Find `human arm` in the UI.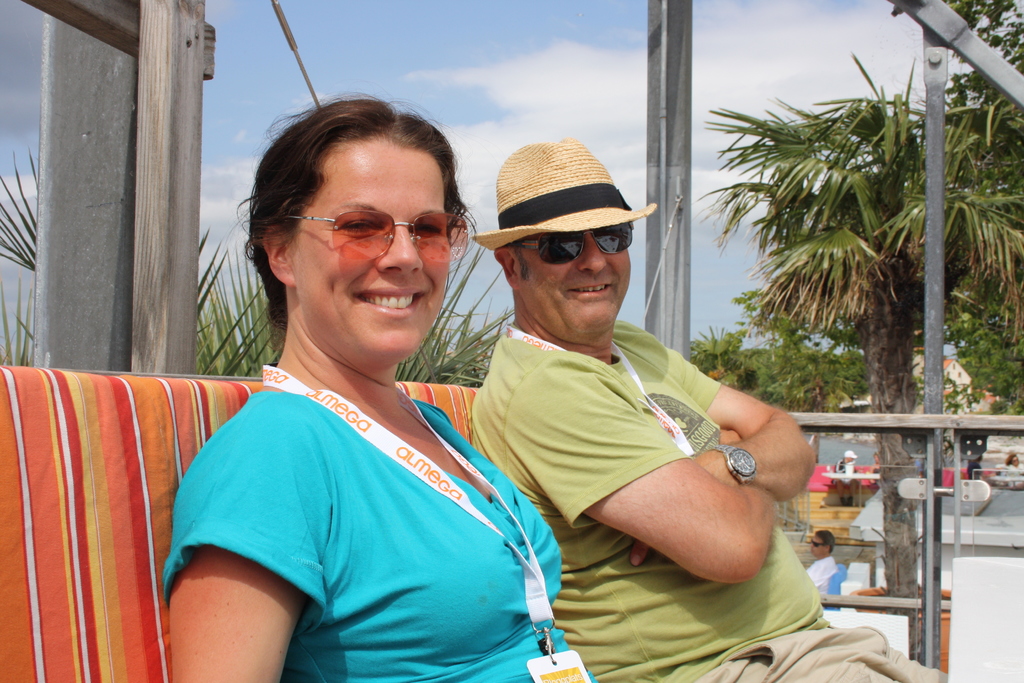
UI element at box=[157, 409, 319, 682].
